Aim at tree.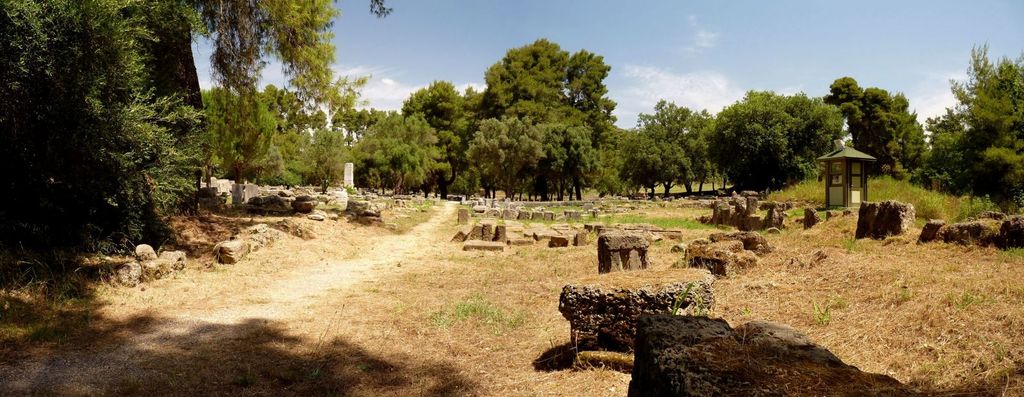
Aimed at {"left": 0, "top": 0, "right": 205, "bottom": 254}.
